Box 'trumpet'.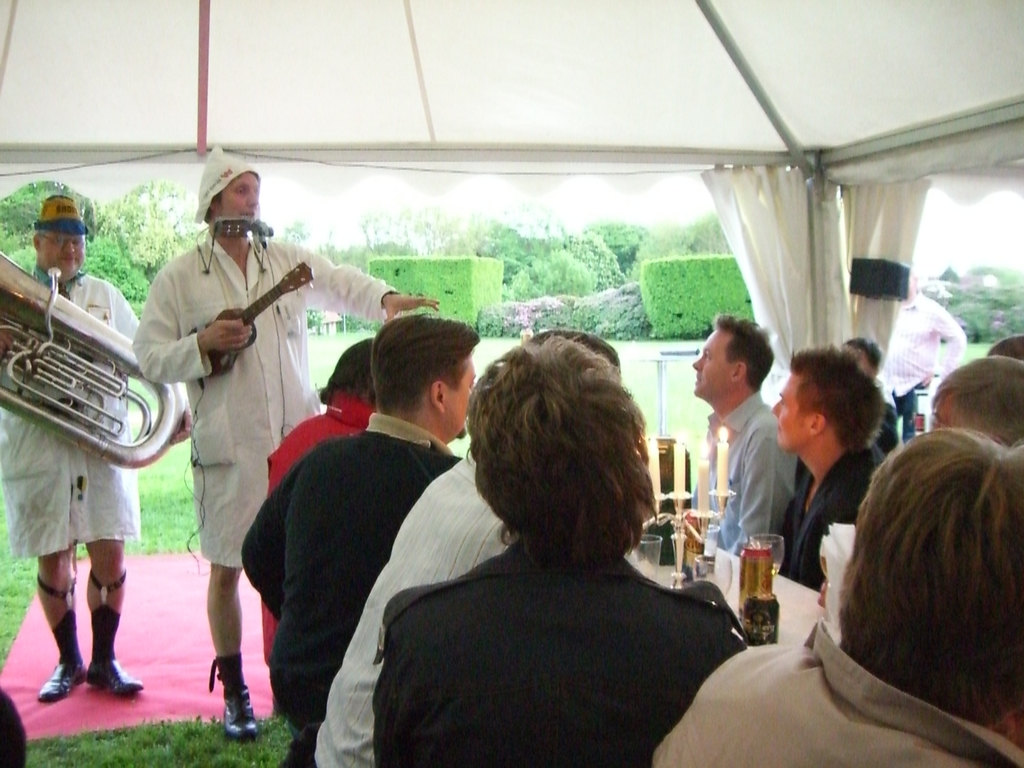
crop(0, 245, 177, 467).
